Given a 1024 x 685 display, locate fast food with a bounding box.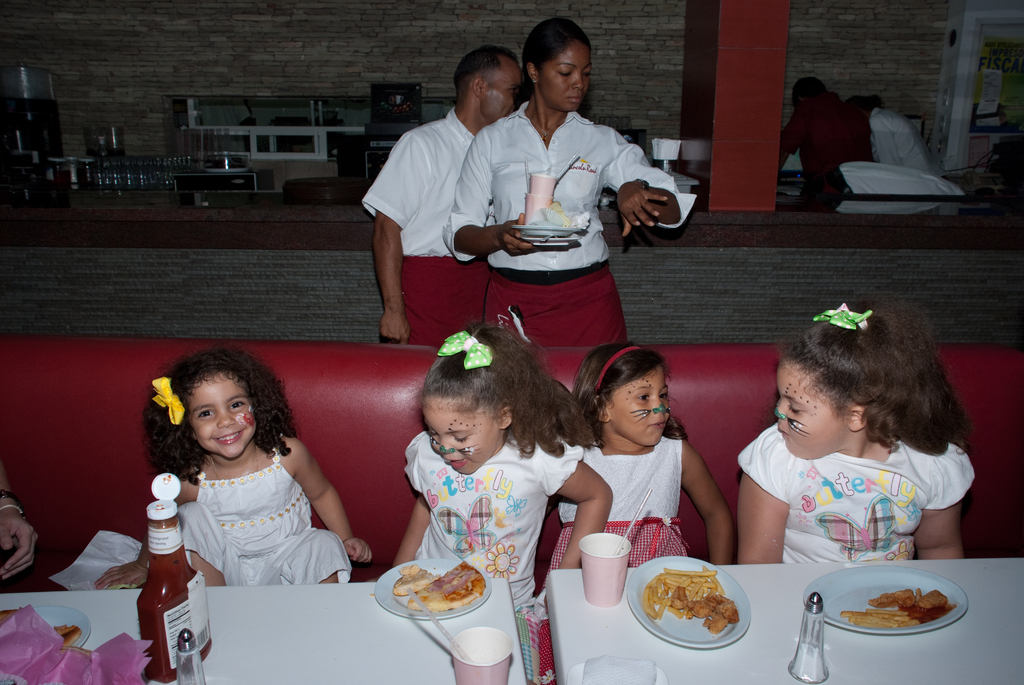
Located: left=53, top=624, right=81, bottom=644.
